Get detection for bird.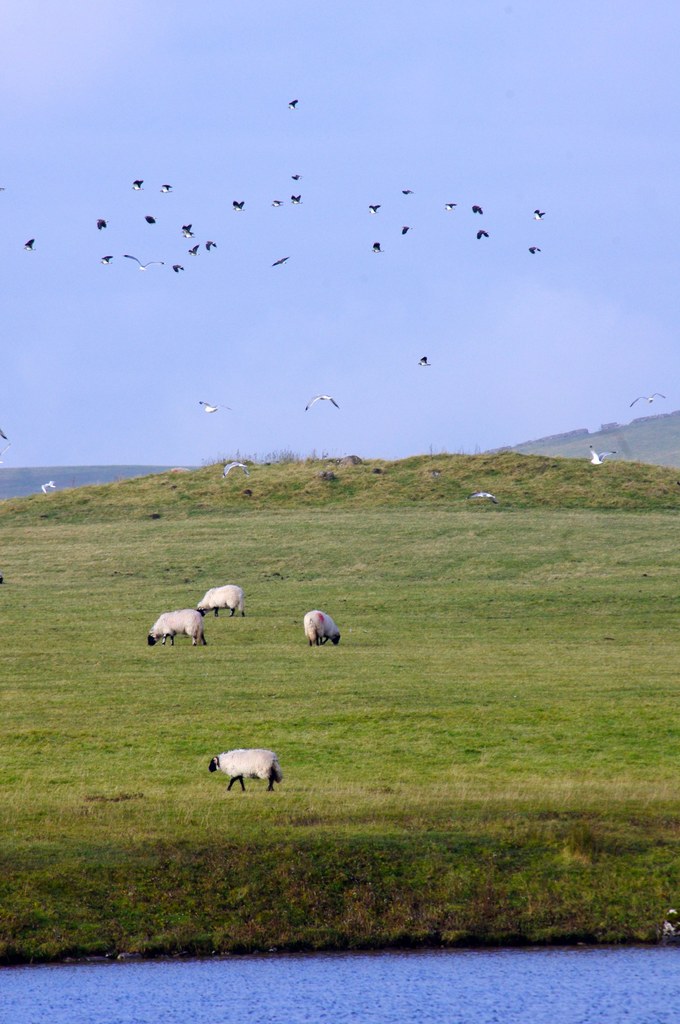
Detection: bbox=[206, 238, 218, 254].
